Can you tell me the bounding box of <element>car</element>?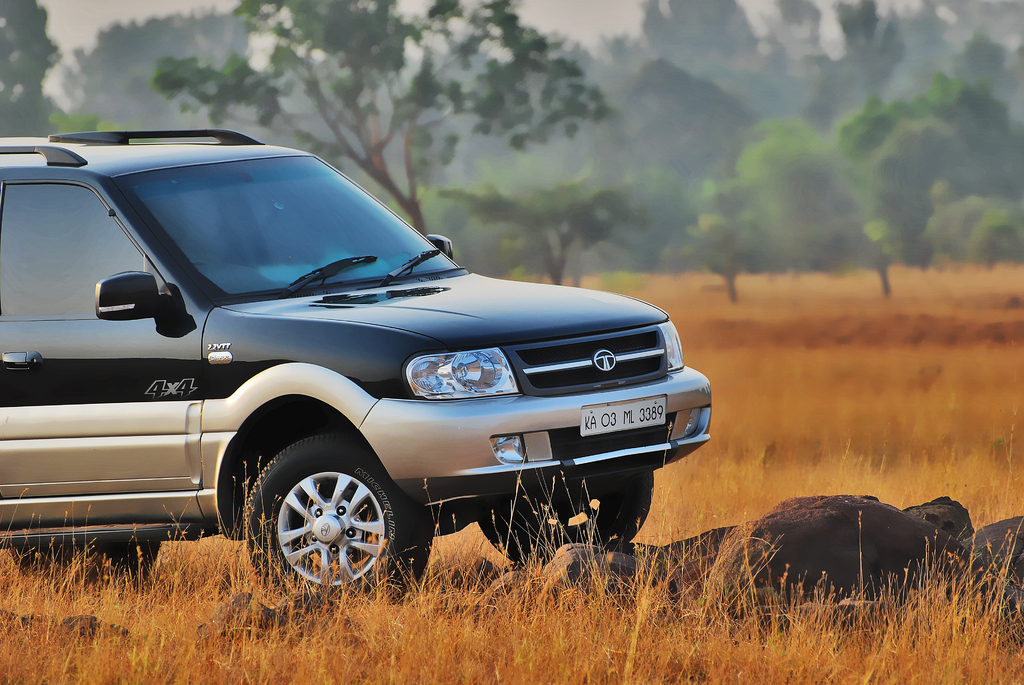
0 136 710 611.
